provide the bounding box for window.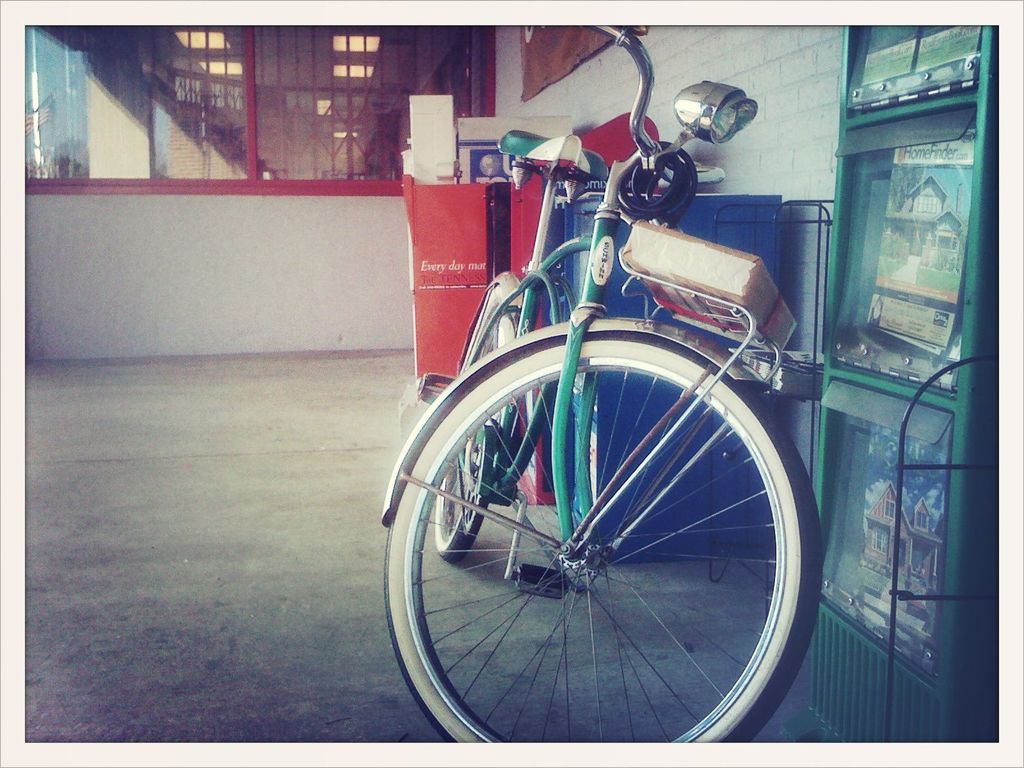
select_region(76, 20, 497, 196).
